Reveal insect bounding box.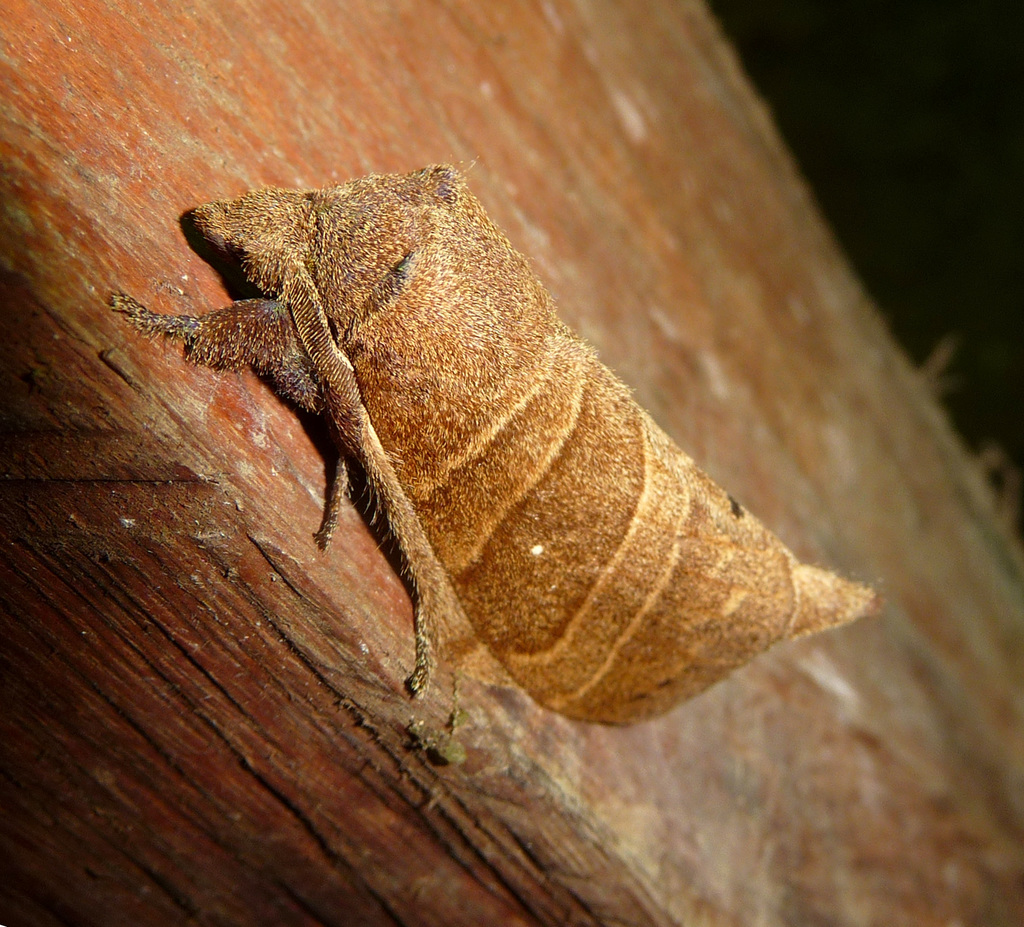
Revealed: <region>95, 165, 889, 734</region>.
